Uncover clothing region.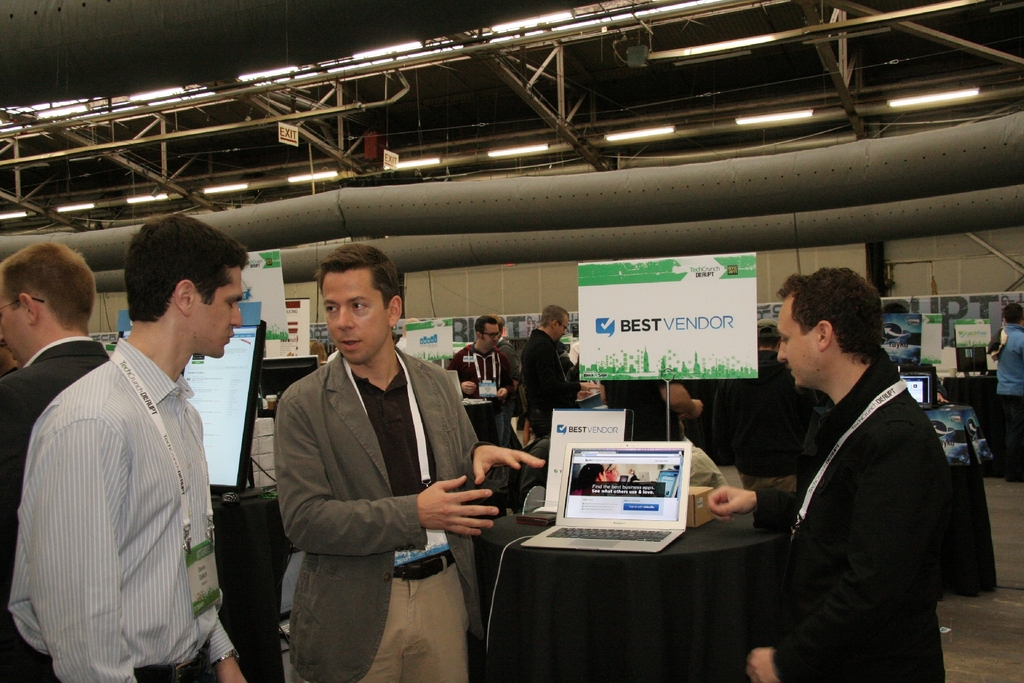
Uncovered: {"left": 601, "top": 375, "right": 727, "bottom": 491}.
